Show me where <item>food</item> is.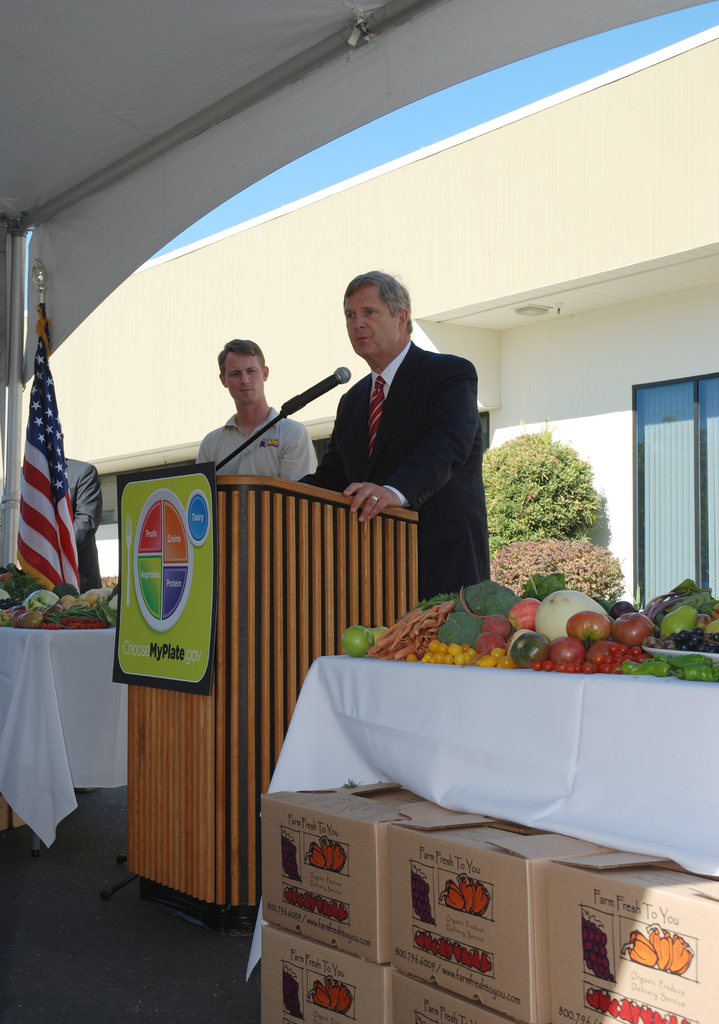
<item>food</item> is at box(442, 876, 491, 916).
